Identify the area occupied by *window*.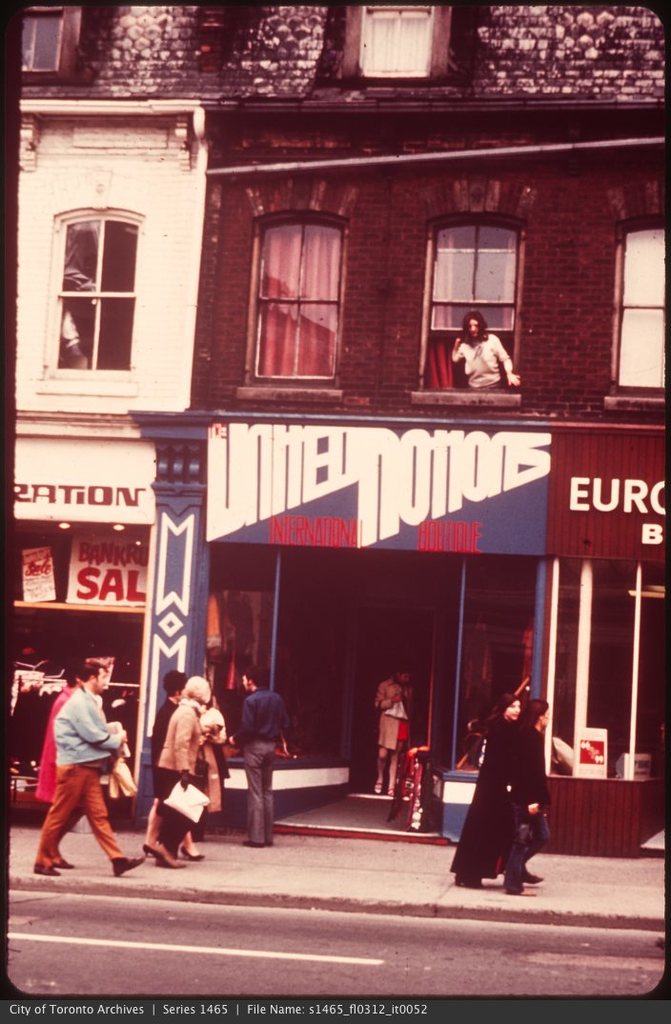
Area: region(602, 219, 664, 412).
